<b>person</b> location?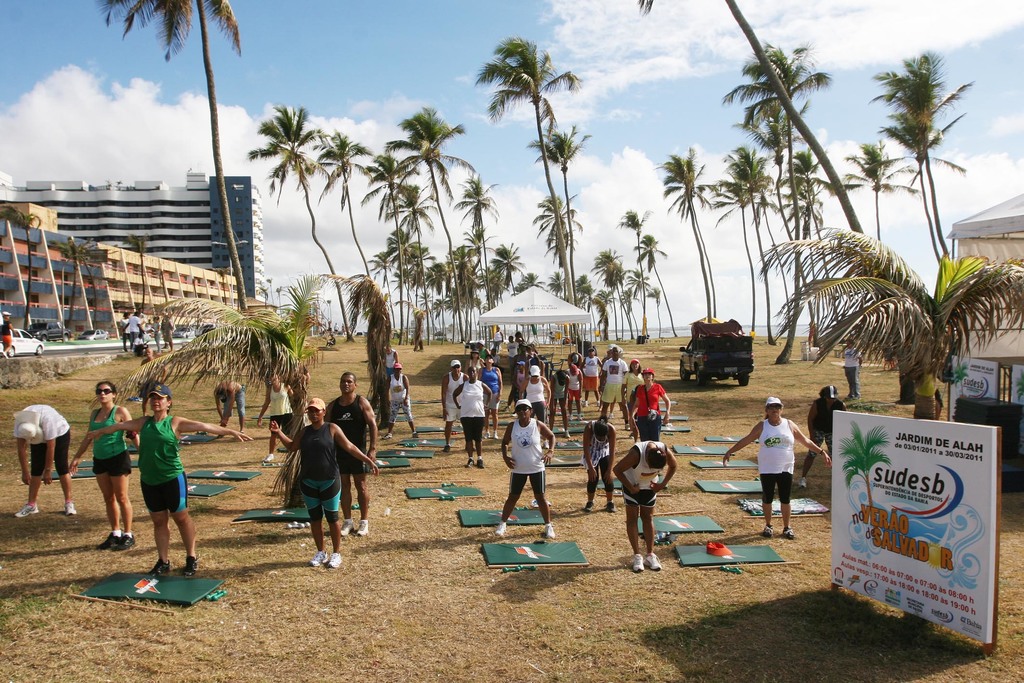
125/311/137/348
